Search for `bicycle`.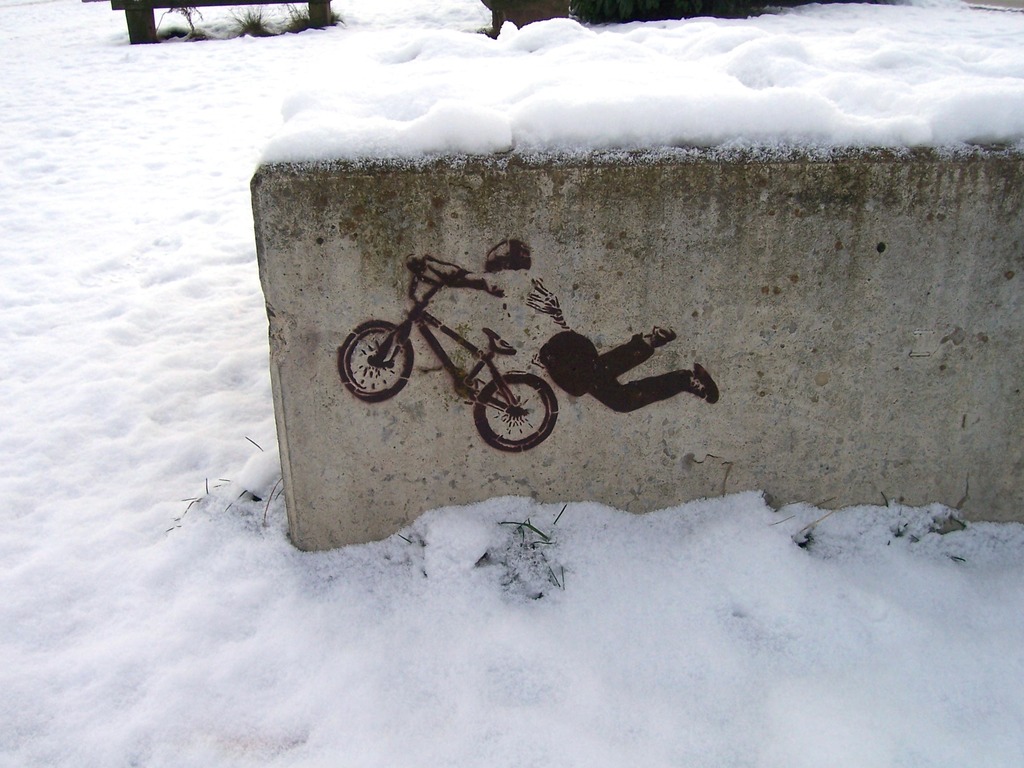
Found at (343, 234, 563, 447).
